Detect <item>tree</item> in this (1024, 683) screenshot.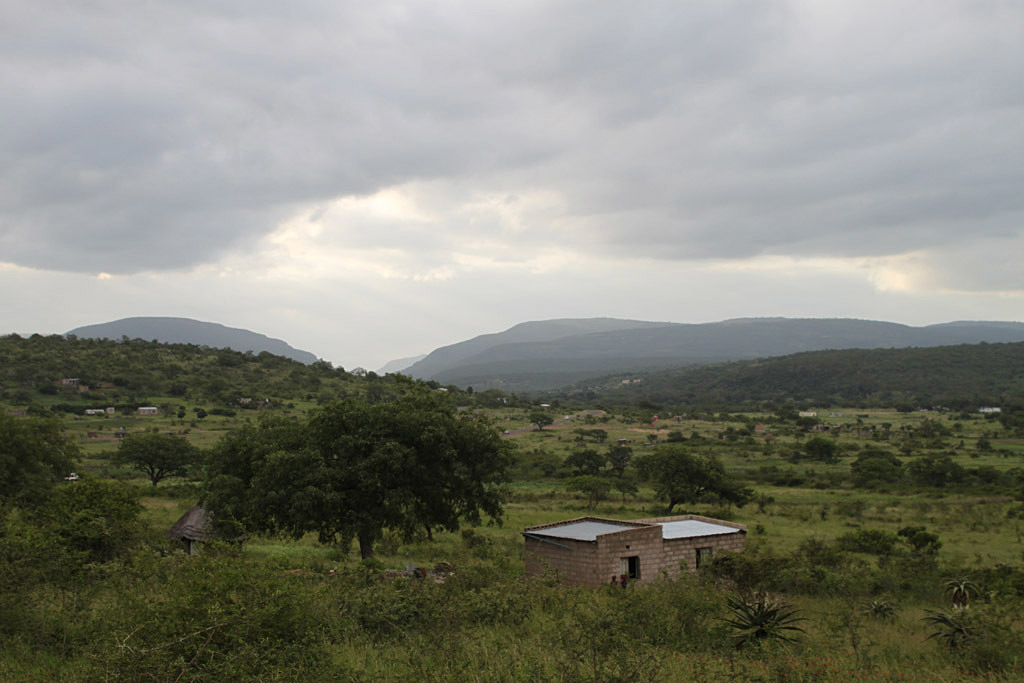
Detection: {"x1": 611, "y1": 478, "x2": 636, "y2": 505}.
